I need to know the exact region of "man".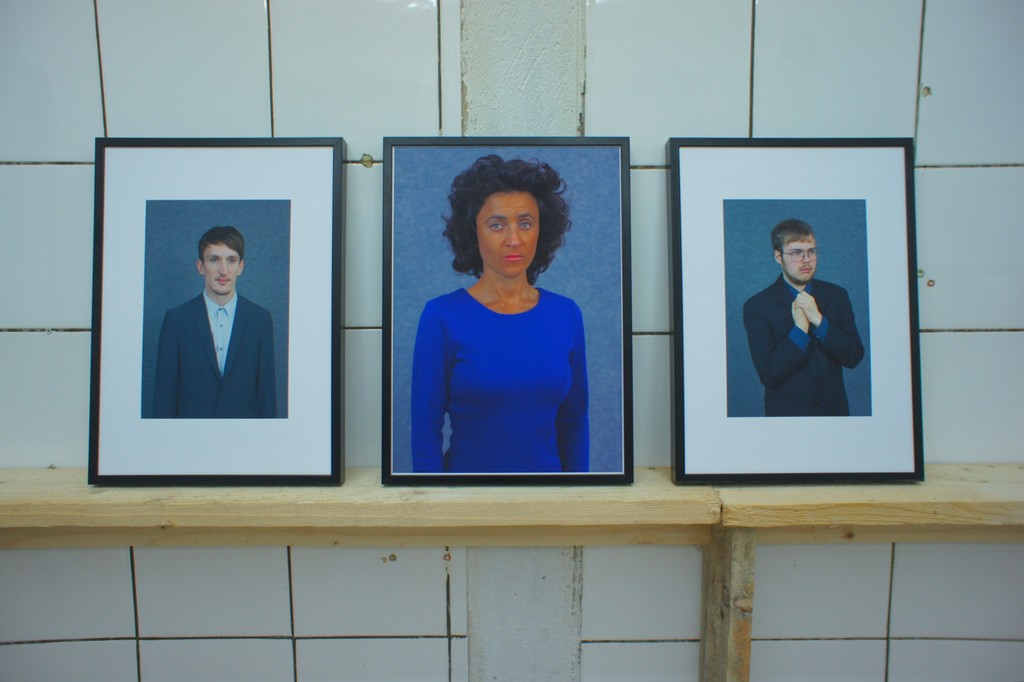
Region: 748, 209, 862, 423.
